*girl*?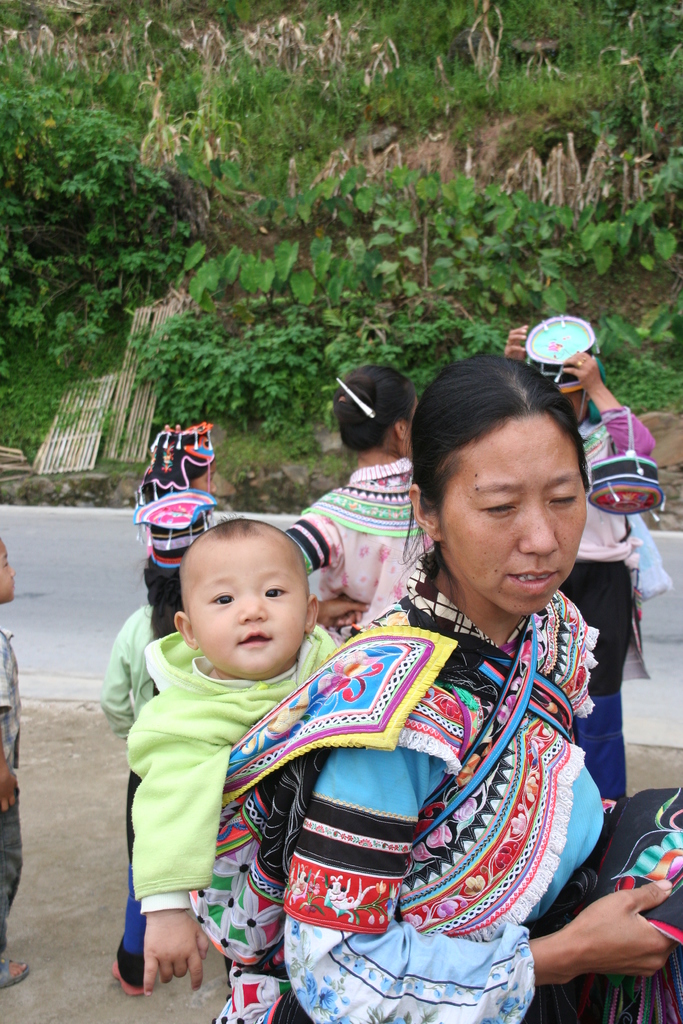
132 512 351 992
